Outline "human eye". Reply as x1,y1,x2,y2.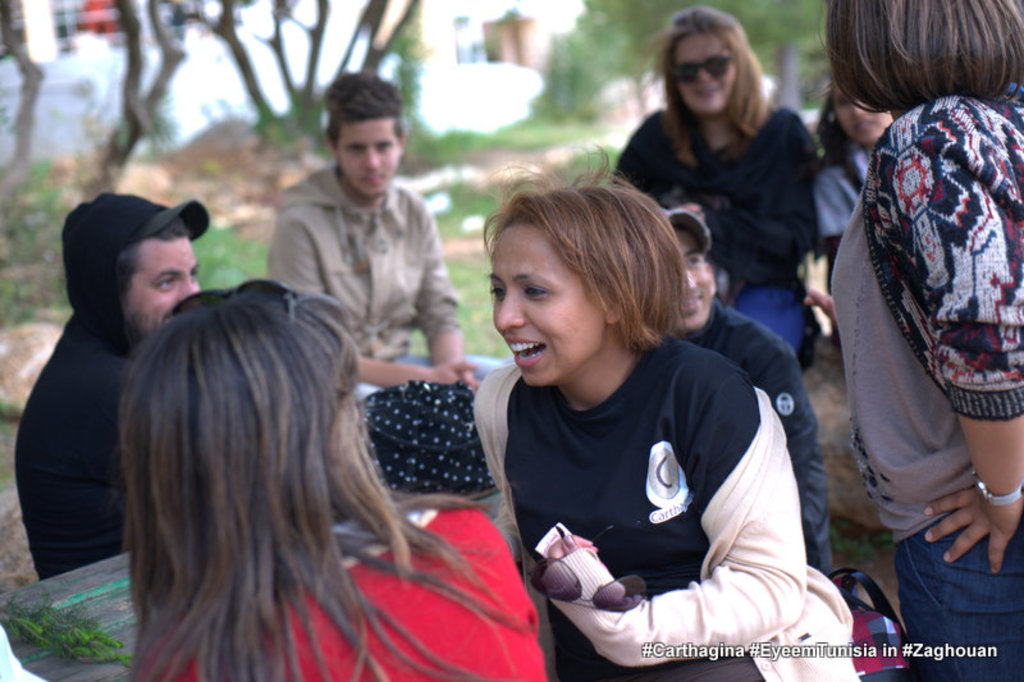
522,288,550,303.
